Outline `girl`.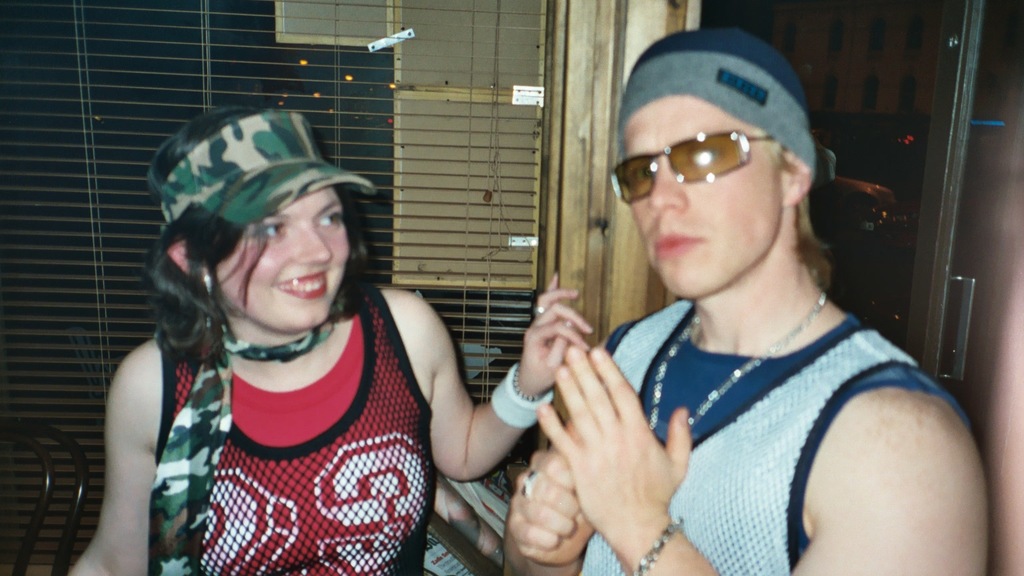
Outline: locate(73, 109, 604, 575).
